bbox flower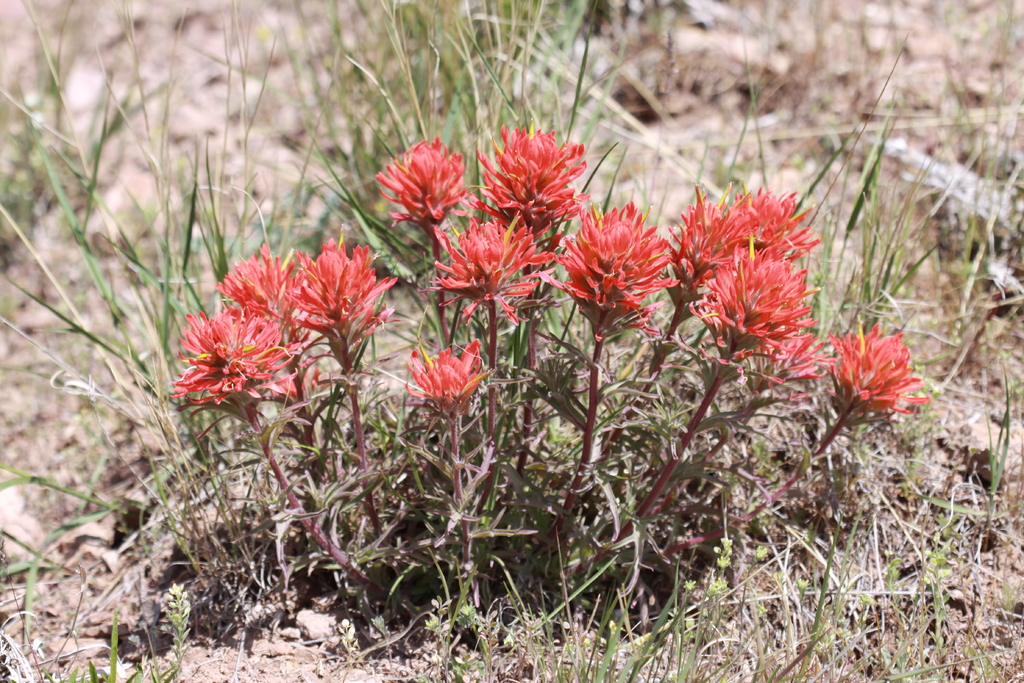
{"x1": 371, "y1": 133, "x2": 465, "y2": 242}
